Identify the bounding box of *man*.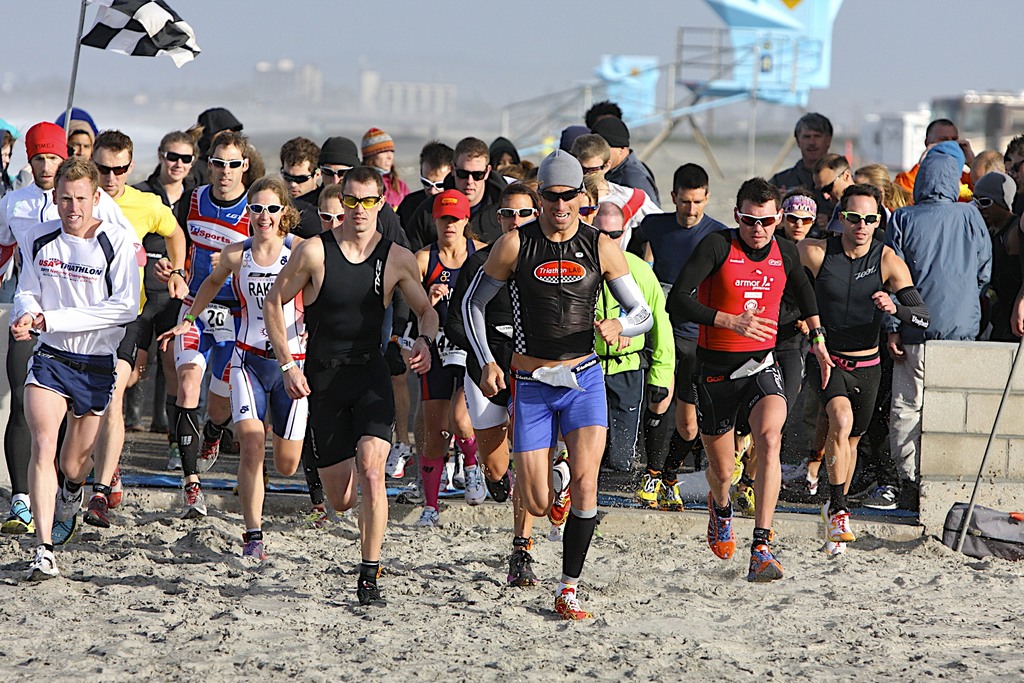
89/129/189/536.
